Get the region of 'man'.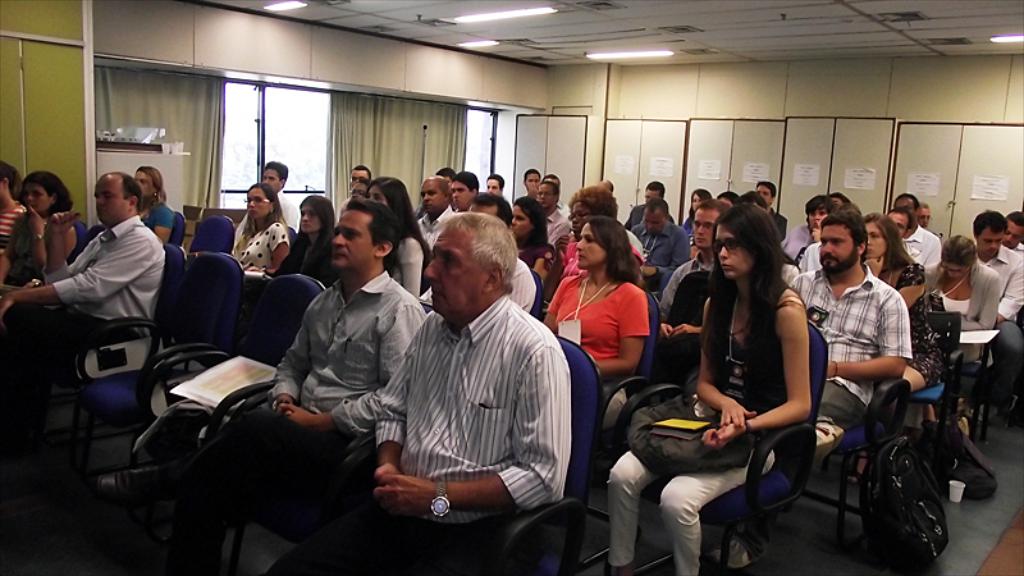
crop(415, 165, 454, 224).
